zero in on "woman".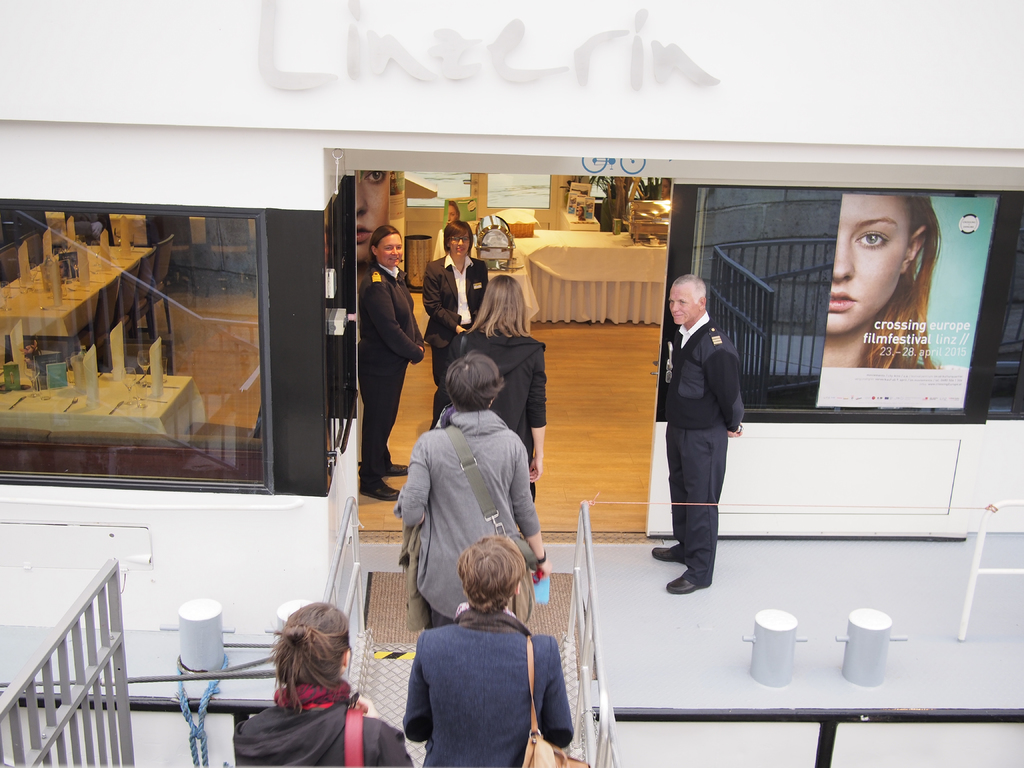
Zeroed in: rect(444, 274, 548, 502).
